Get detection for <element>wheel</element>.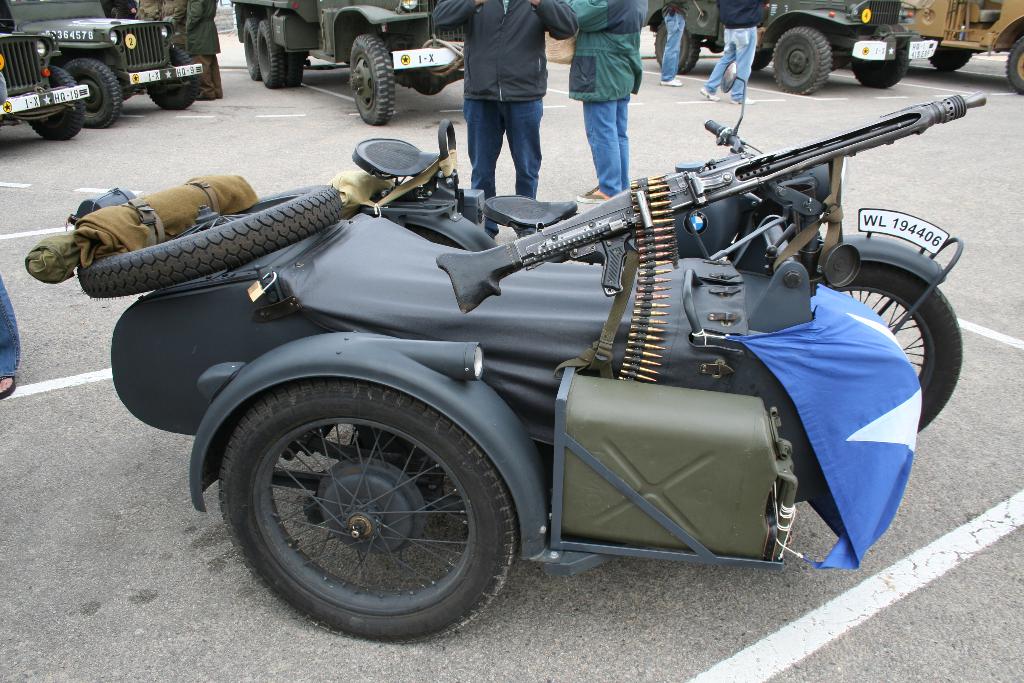
Detection: (x1=767, y1=26, x2=838, y2=92).
